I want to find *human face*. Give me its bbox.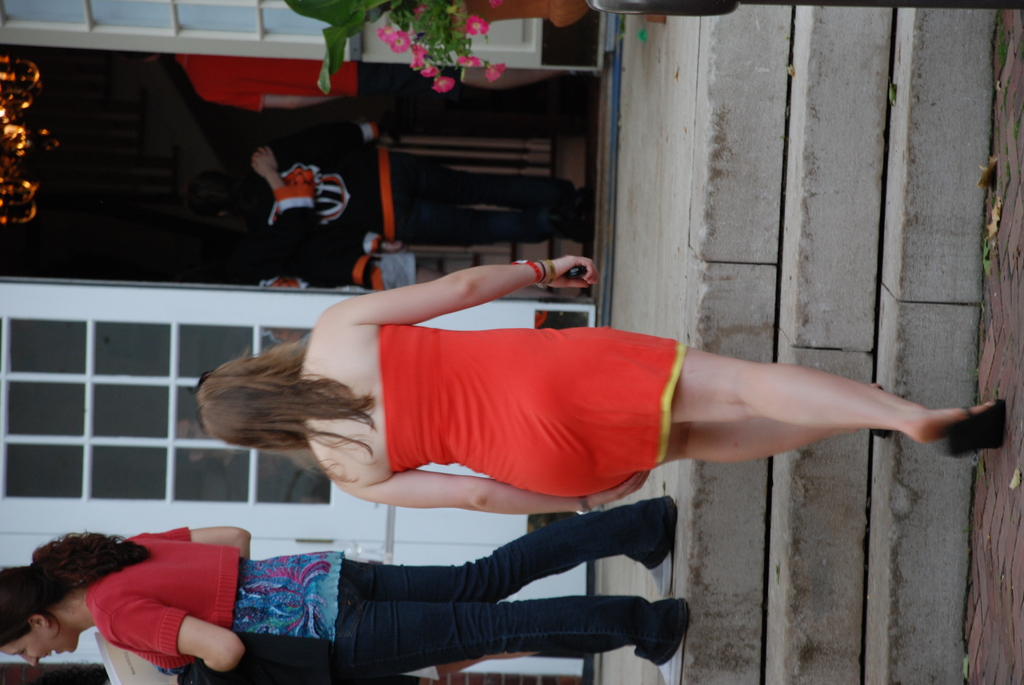
pyautogui.locateOnScreen(1, 629, 76, 666).
